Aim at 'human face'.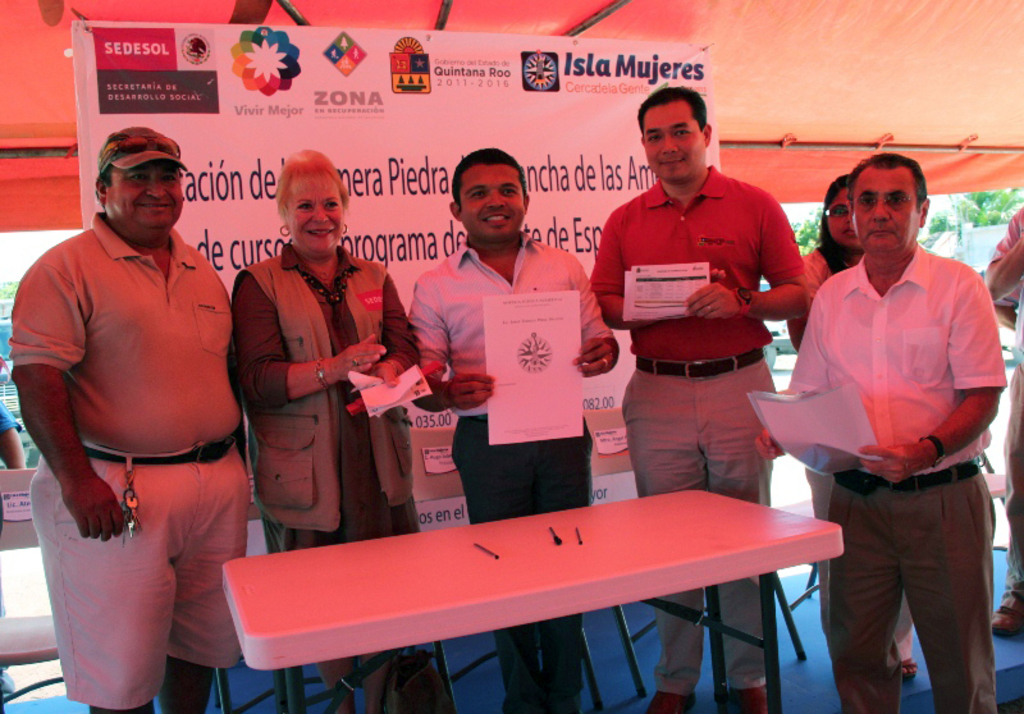
Aimed at bbox=[827, 191, 859, 248].
